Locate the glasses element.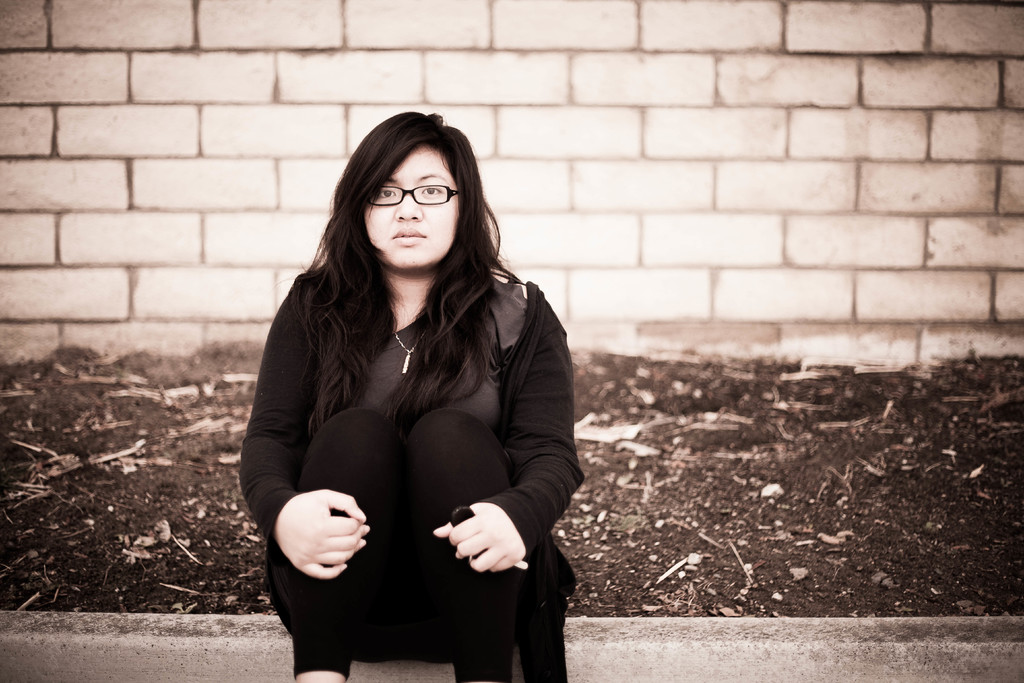
Element bbox: Rect(350, 179, 468, 221).
